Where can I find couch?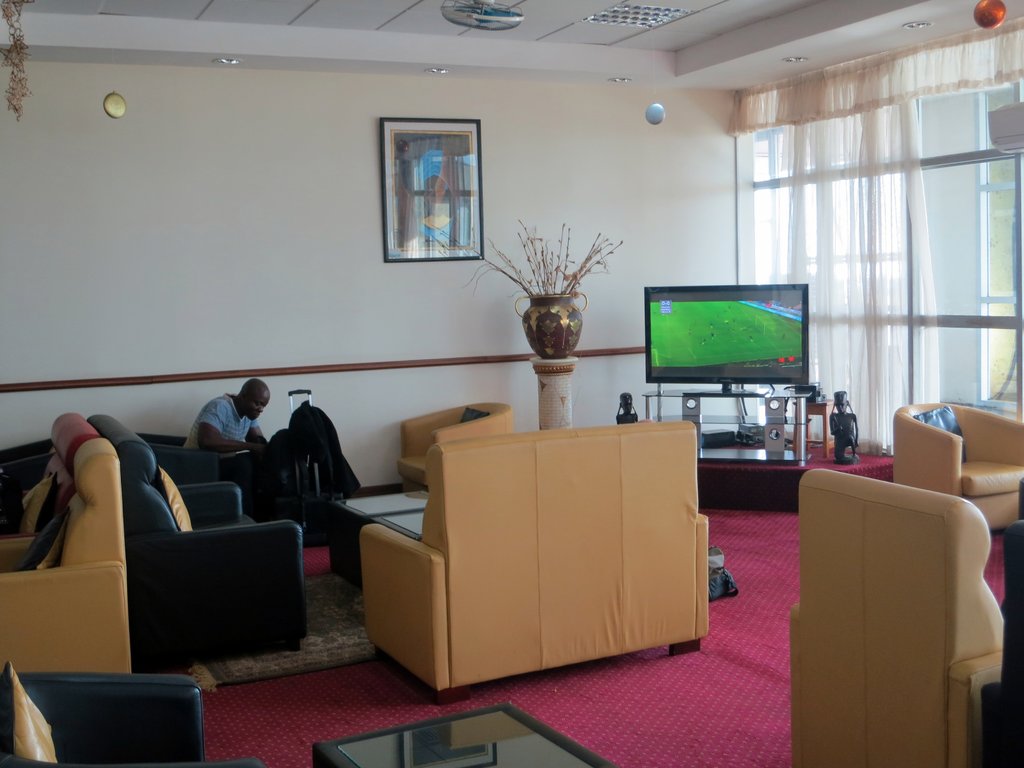
You can find it at {"x1": 0, "y1": 411, "x2": 104, "y2": 560}.
